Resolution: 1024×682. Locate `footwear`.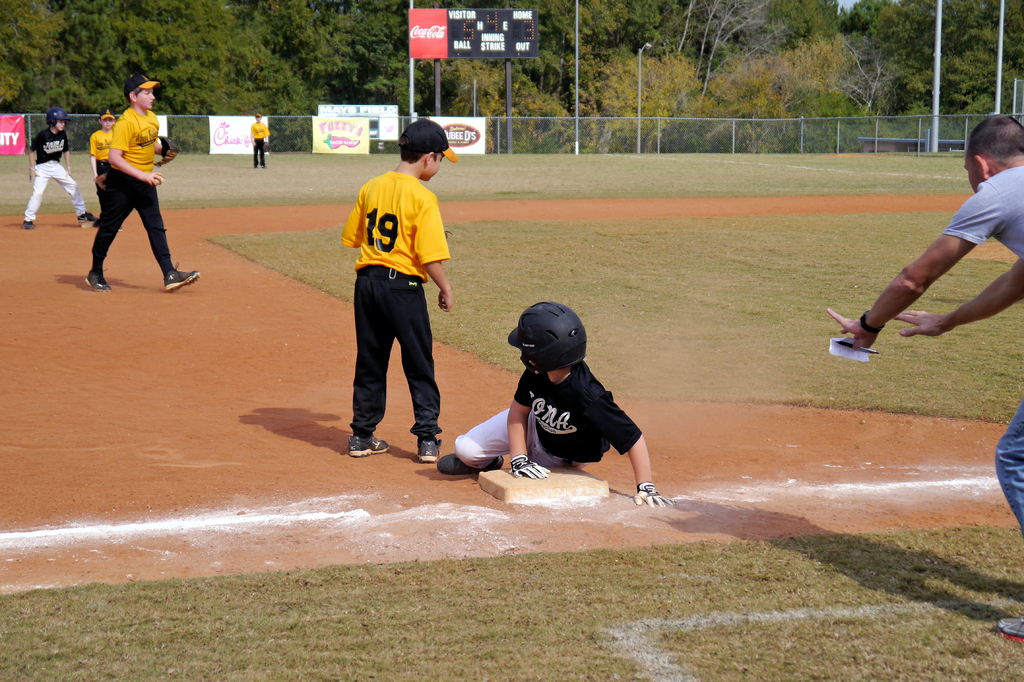
x1=1000, y1=613, x2=1023, y2=640.
